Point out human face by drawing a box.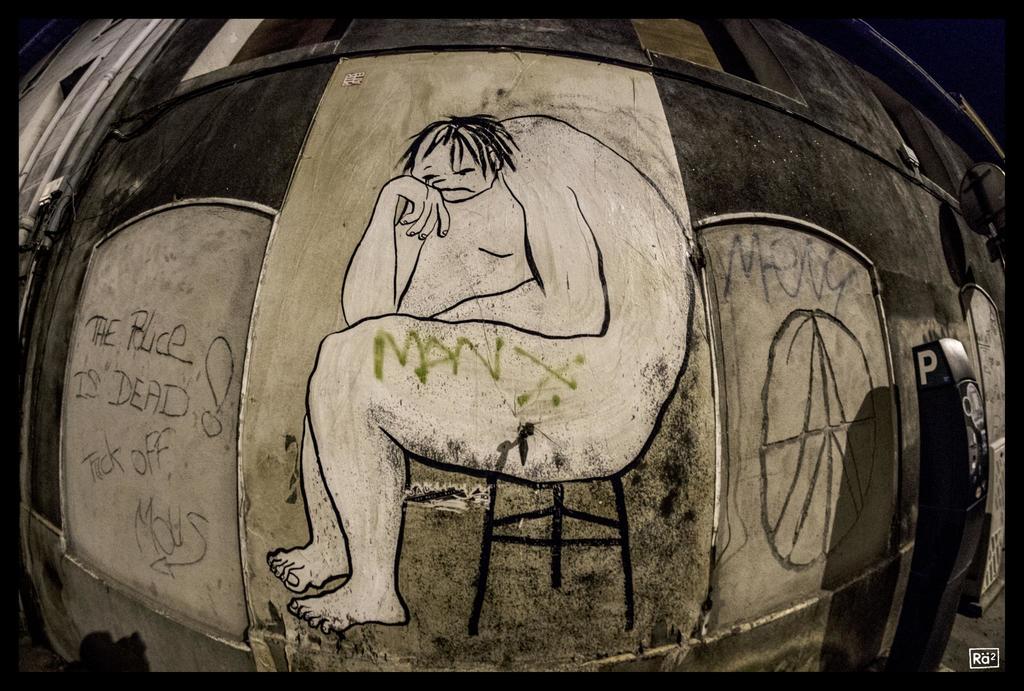
(410, 145, 493, 202).
